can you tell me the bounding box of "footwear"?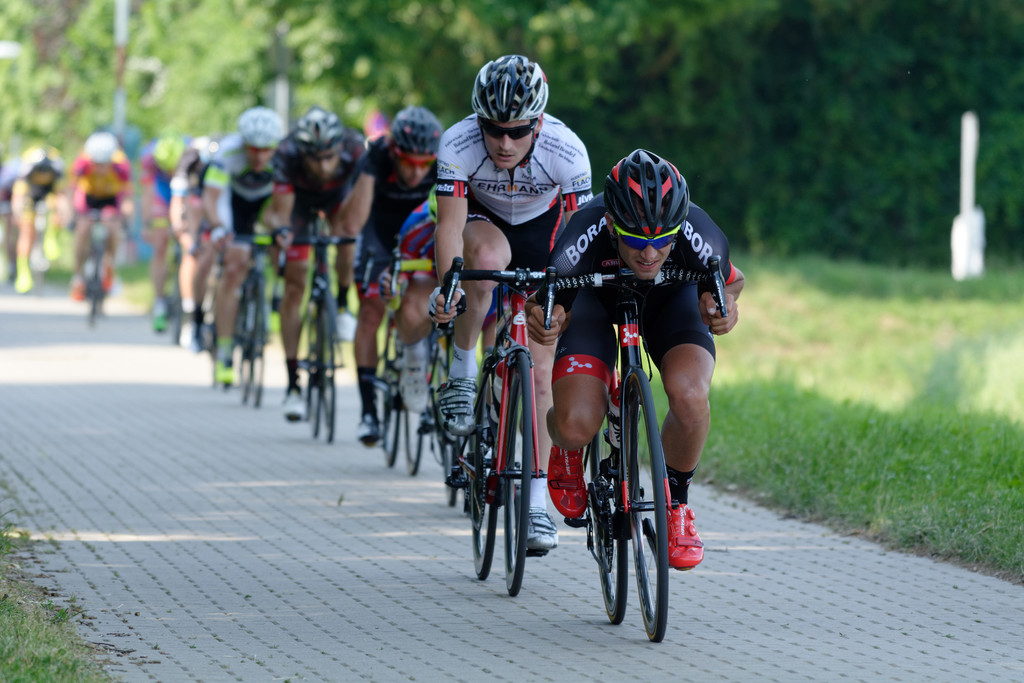
<region>357, 413, 381, 444</region>.
